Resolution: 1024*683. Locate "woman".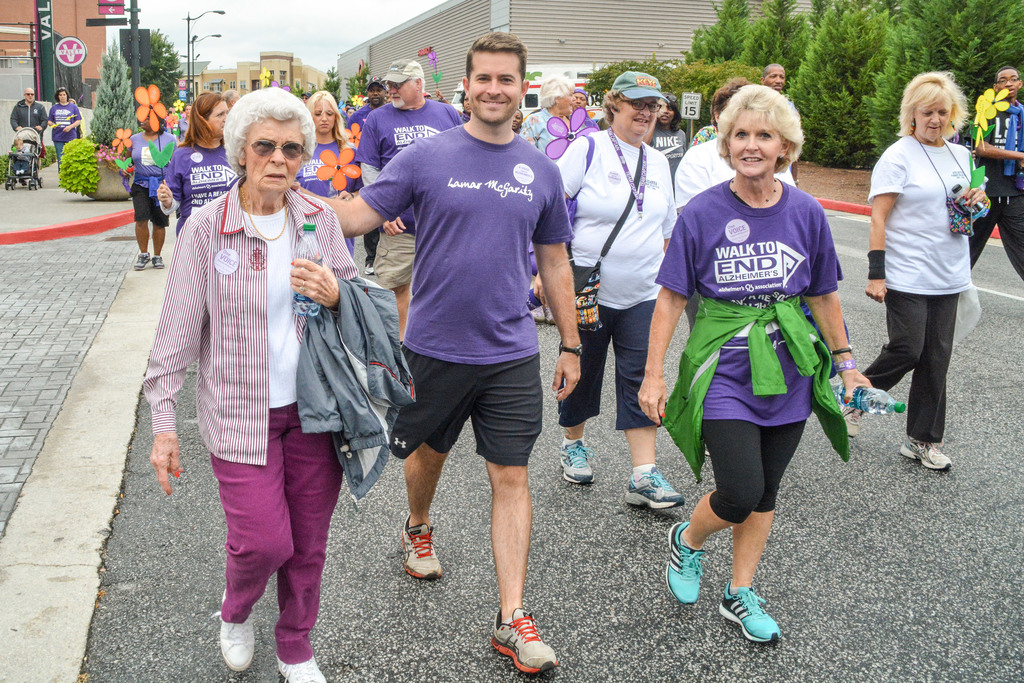
<bbox>517, 72, 582, 163</bbox>.
